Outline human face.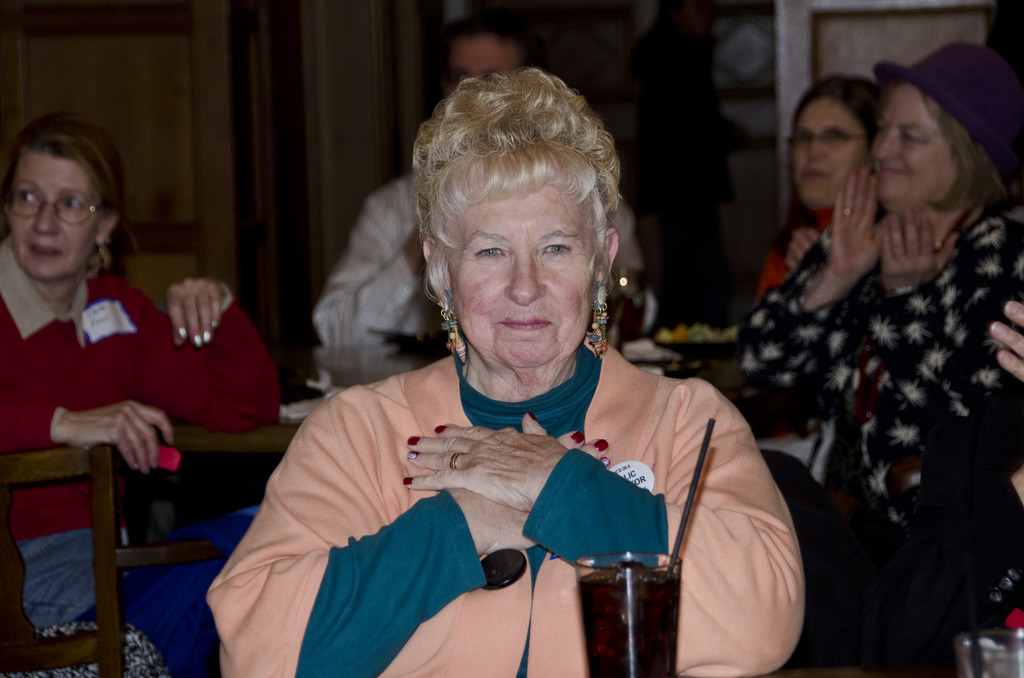
Outline: left=786, top=97, right=878, bottom=211.
